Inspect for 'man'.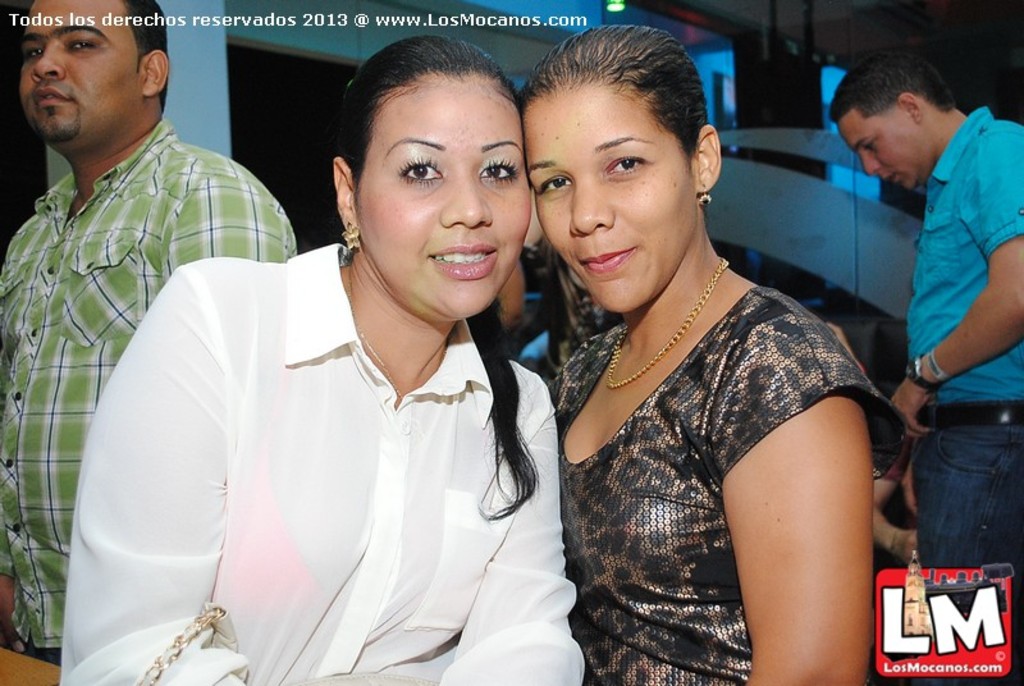
Inspection: bbox=[846, 49, 1023, 603].
